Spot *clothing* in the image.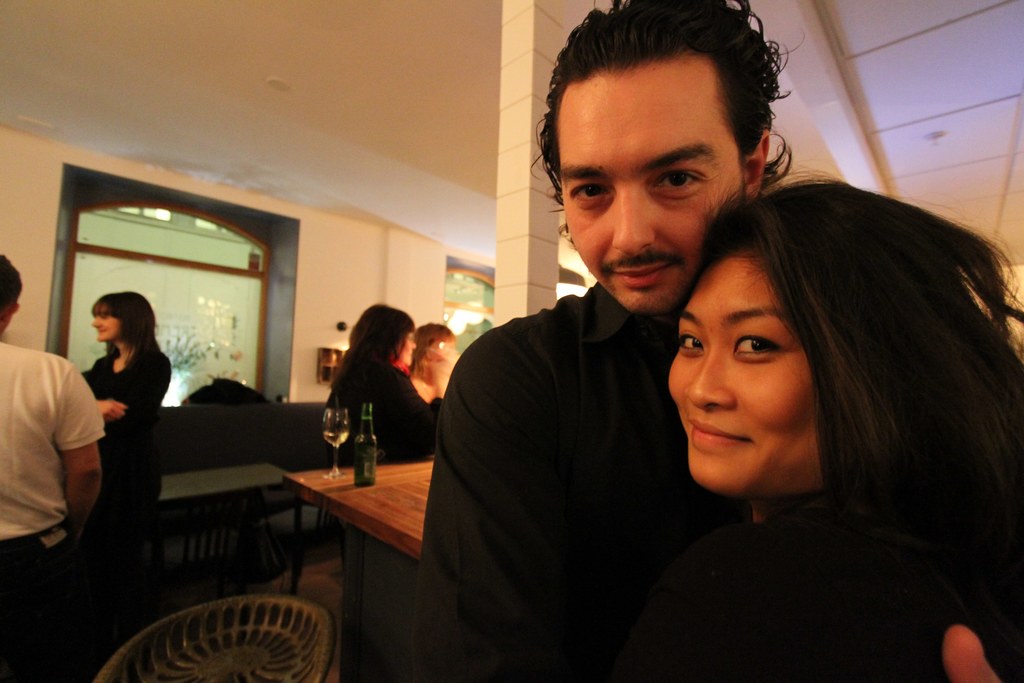
*clothing* found at (left=410, top=271, right=895, bottom=682).
